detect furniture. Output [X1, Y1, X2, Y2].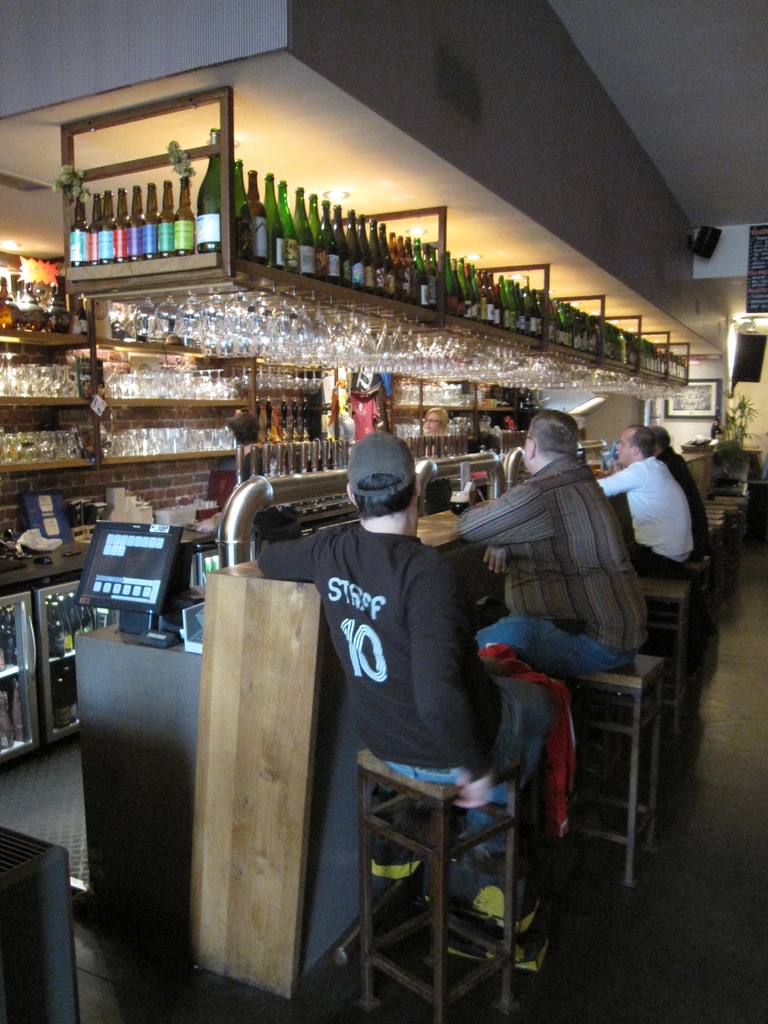
[551, 653, 667, 889].
